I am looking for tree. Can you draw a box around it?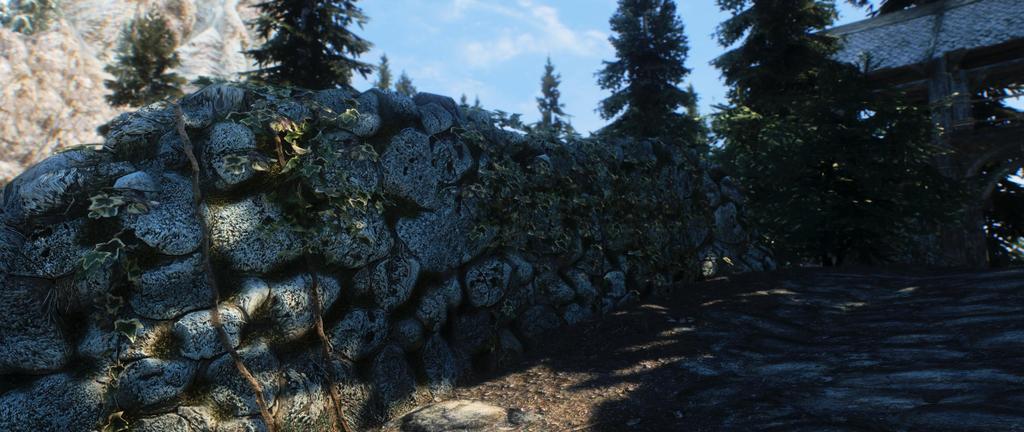
Sure, the bounding box is (593,0,696,139).
